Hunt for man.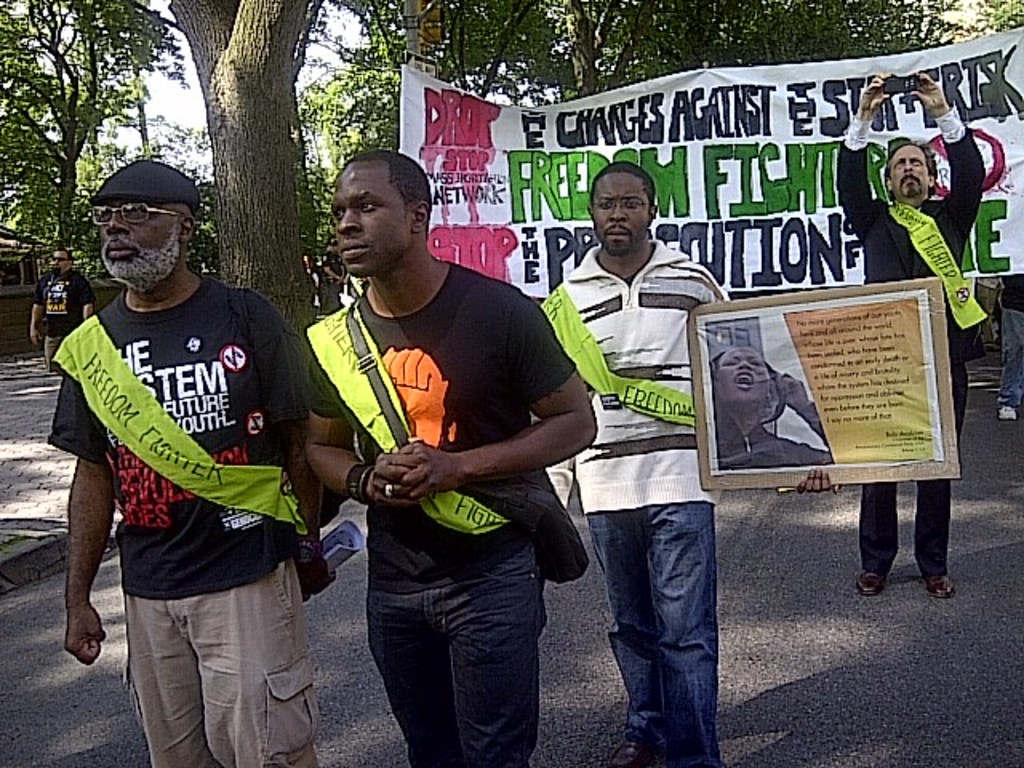
Hunted down at detection(835, 72, 986, 598).
